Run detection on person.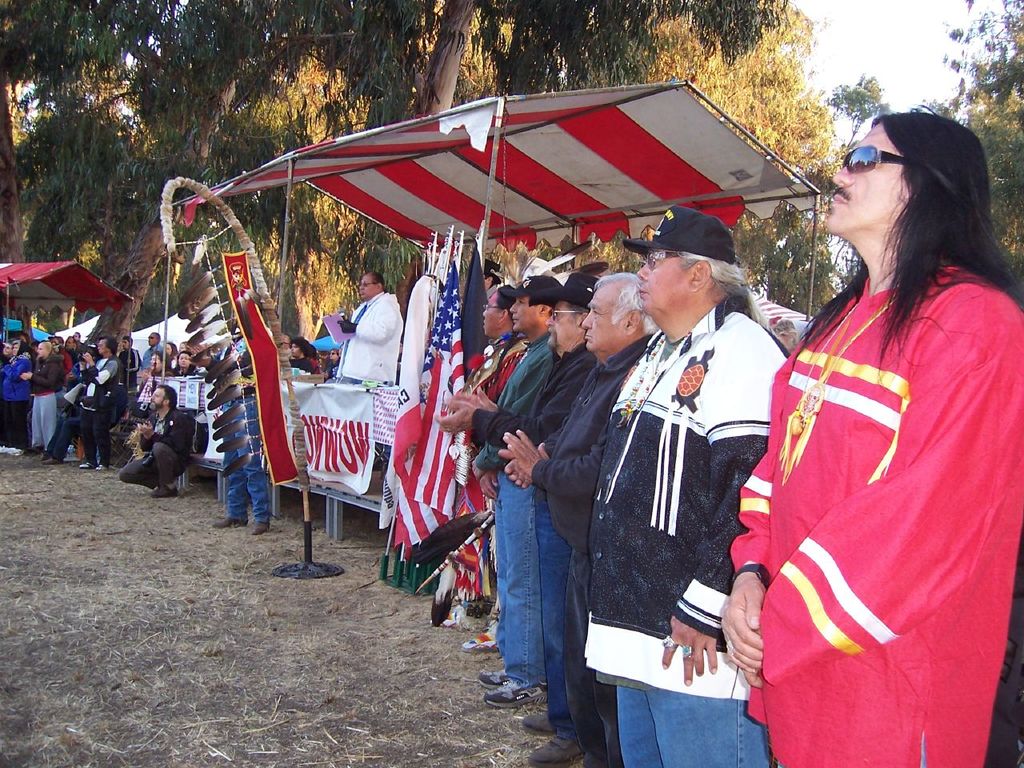
Result: crop(0, 333, 34, 458).
